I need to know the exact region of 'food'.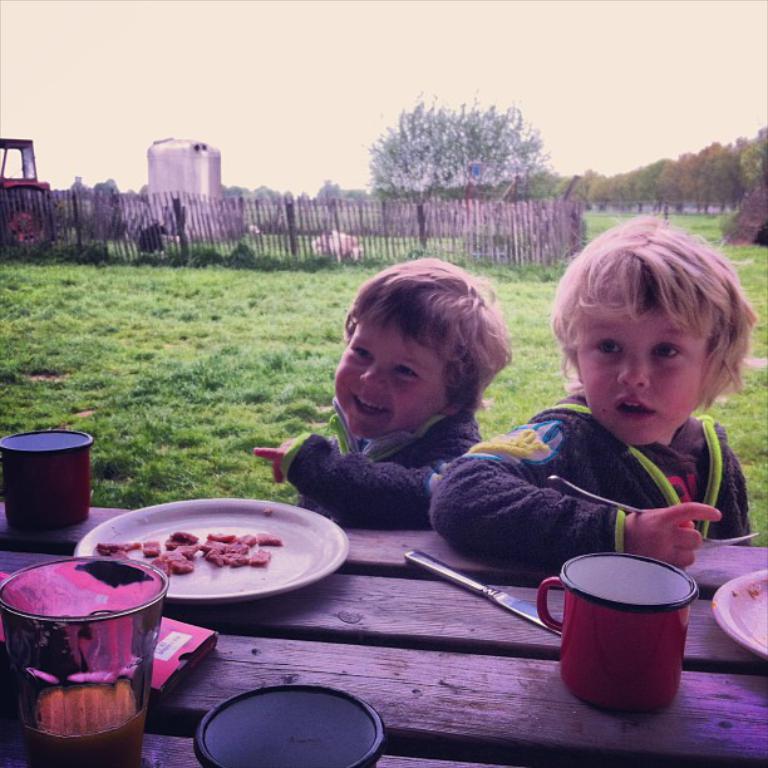
Region: x1=732 y1=577 x2=764 y2=602.
